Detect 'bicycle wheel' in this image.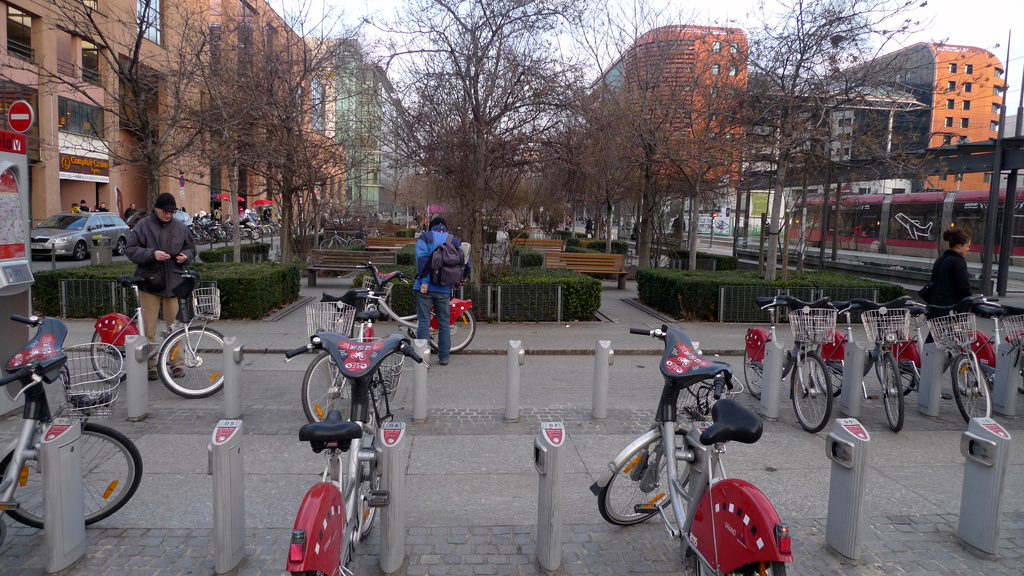
Detection: BBox(789, 352, 836, 435).
